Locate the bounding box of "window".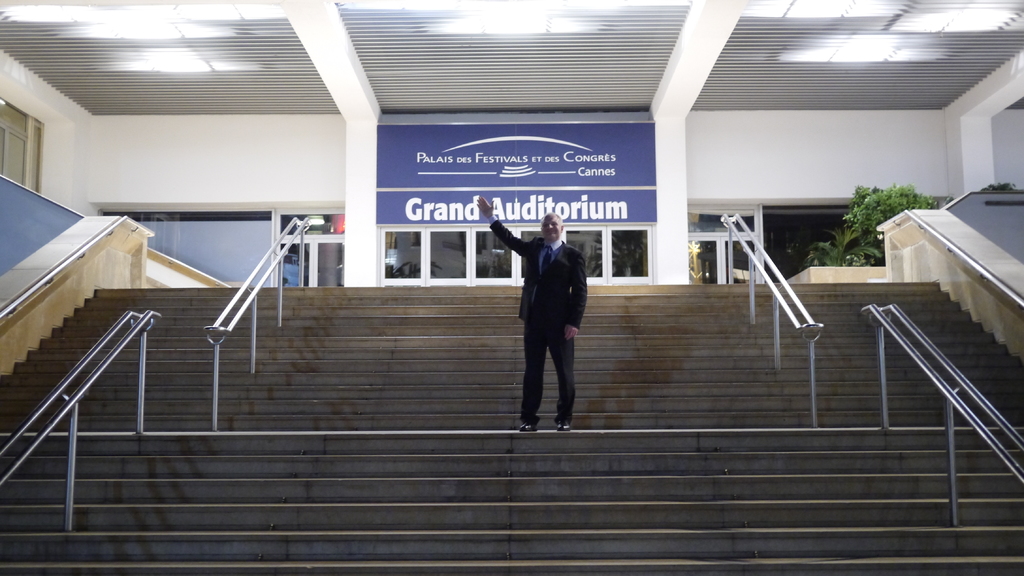
Bounding box: {"x1": 0, "y1": 95, "x2": 44, "y2": 196}.
